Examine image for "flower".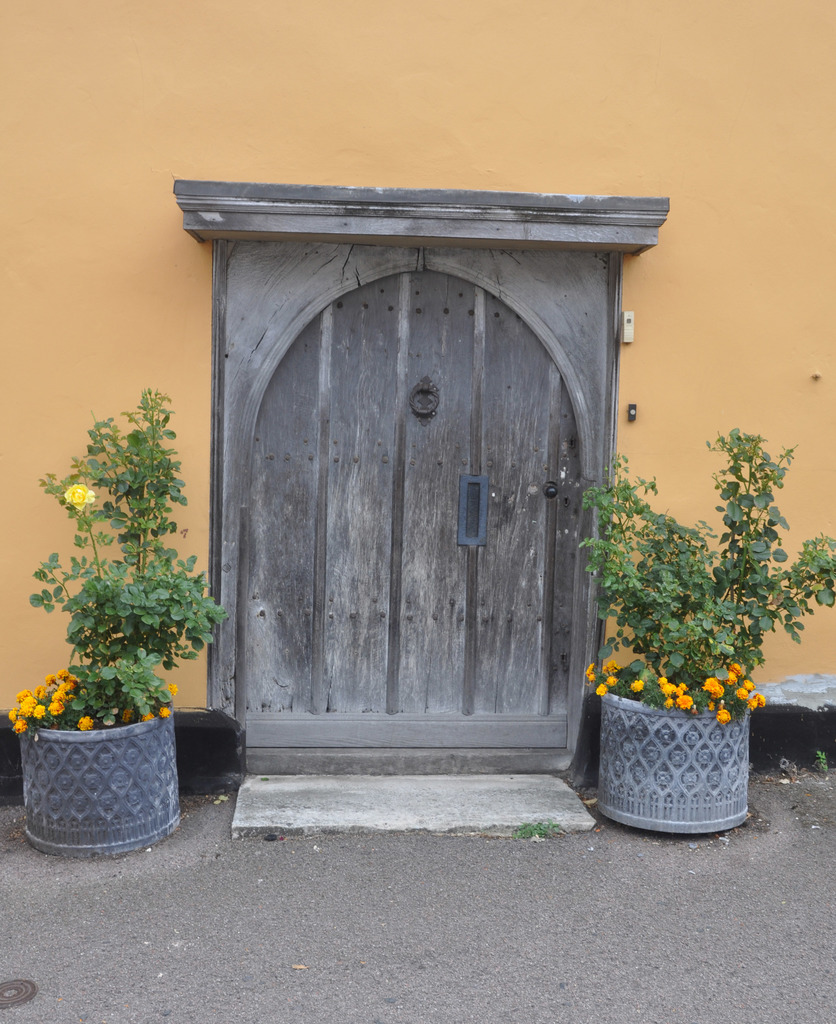
Examination result: {"x1": 166, "y1": 689, "x2": 182, "y2": 696}.
